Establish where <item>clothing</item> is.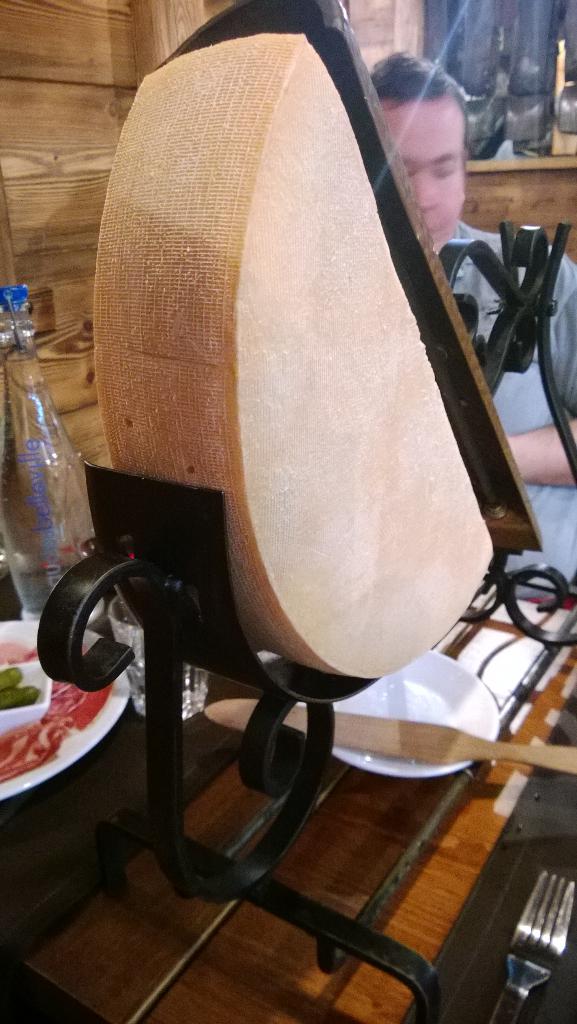
Established at [x1=440, y1=220, x2=576, y2=591].
